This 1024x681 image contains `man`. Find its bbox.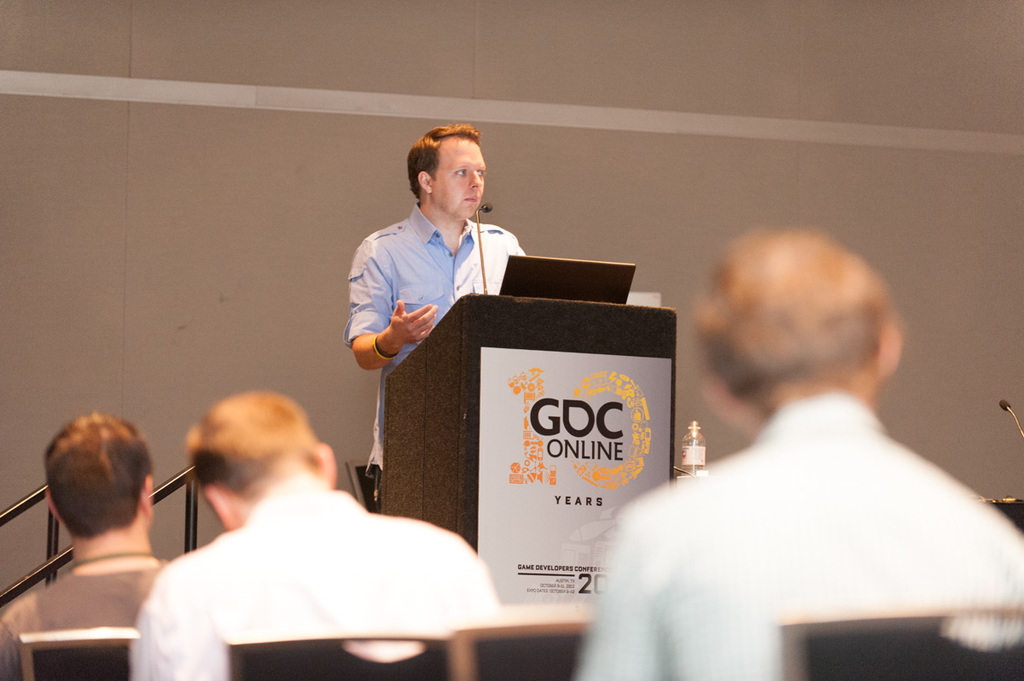
BBox(581, 226, 1023, 680).
